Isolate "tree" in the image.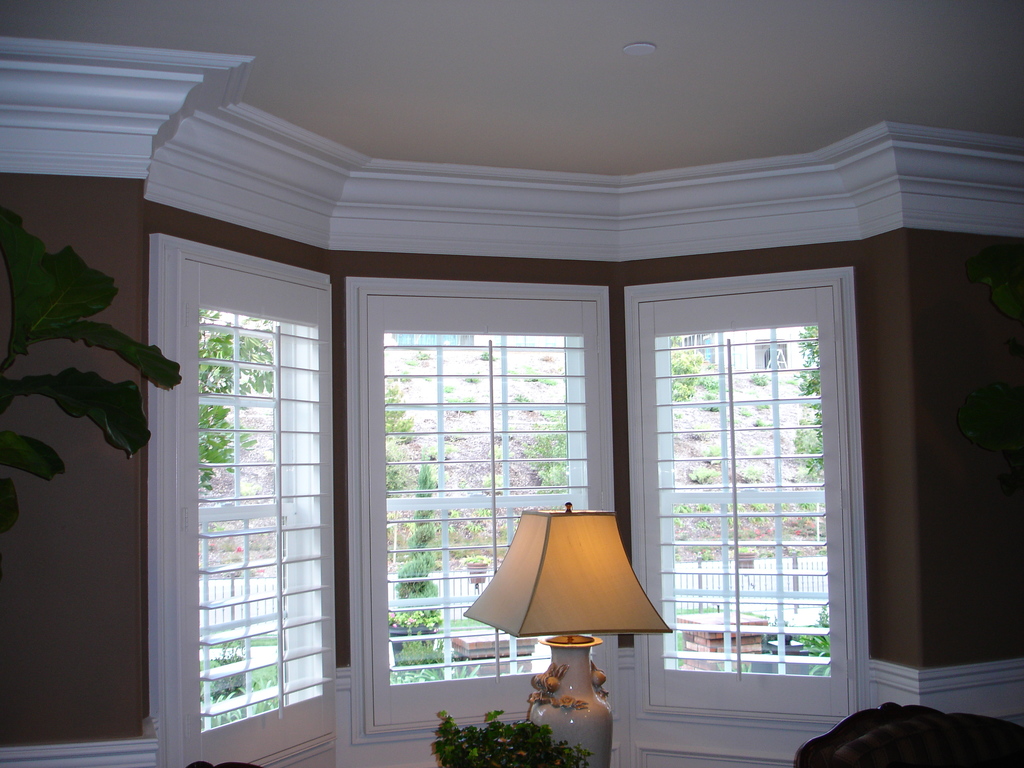
Isolated region: x1=796, y1=333, x2=835, y2=486.
